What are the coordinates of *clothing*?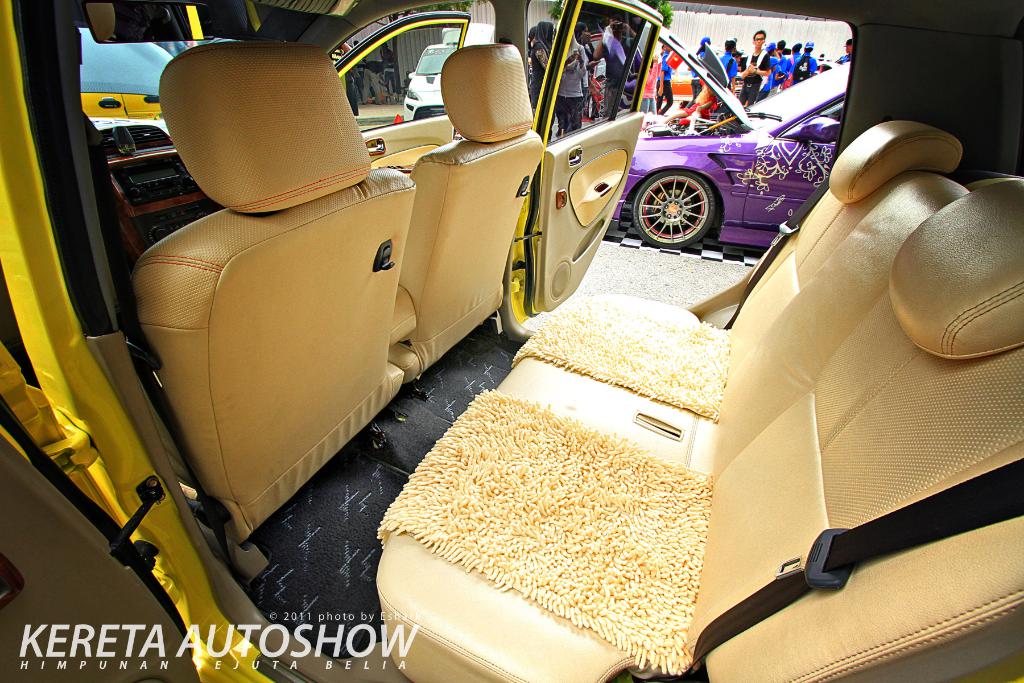
region(639, 60, 667, 114).
